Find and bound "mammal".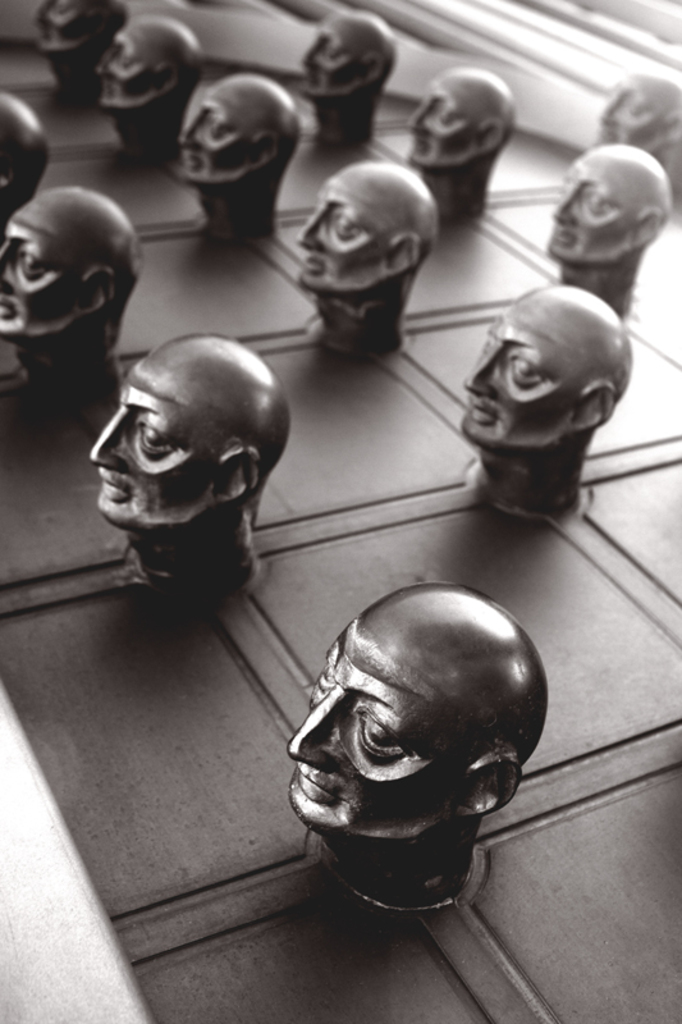
Bound: select_region(601, 74, 681, 168).
